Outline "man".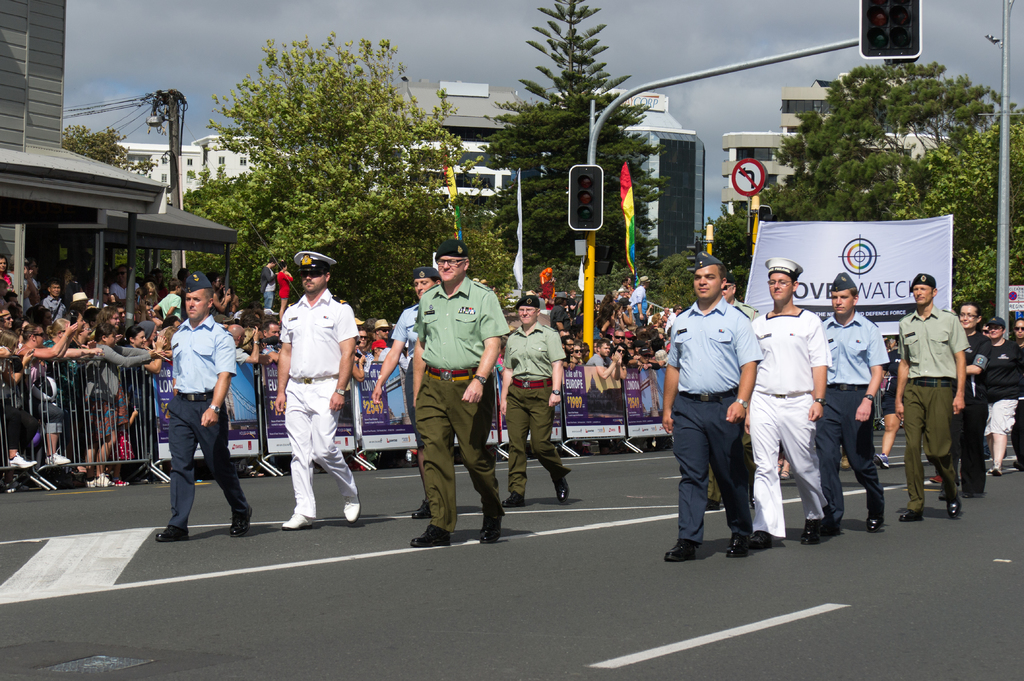
Outline: 664 305 685 335.
